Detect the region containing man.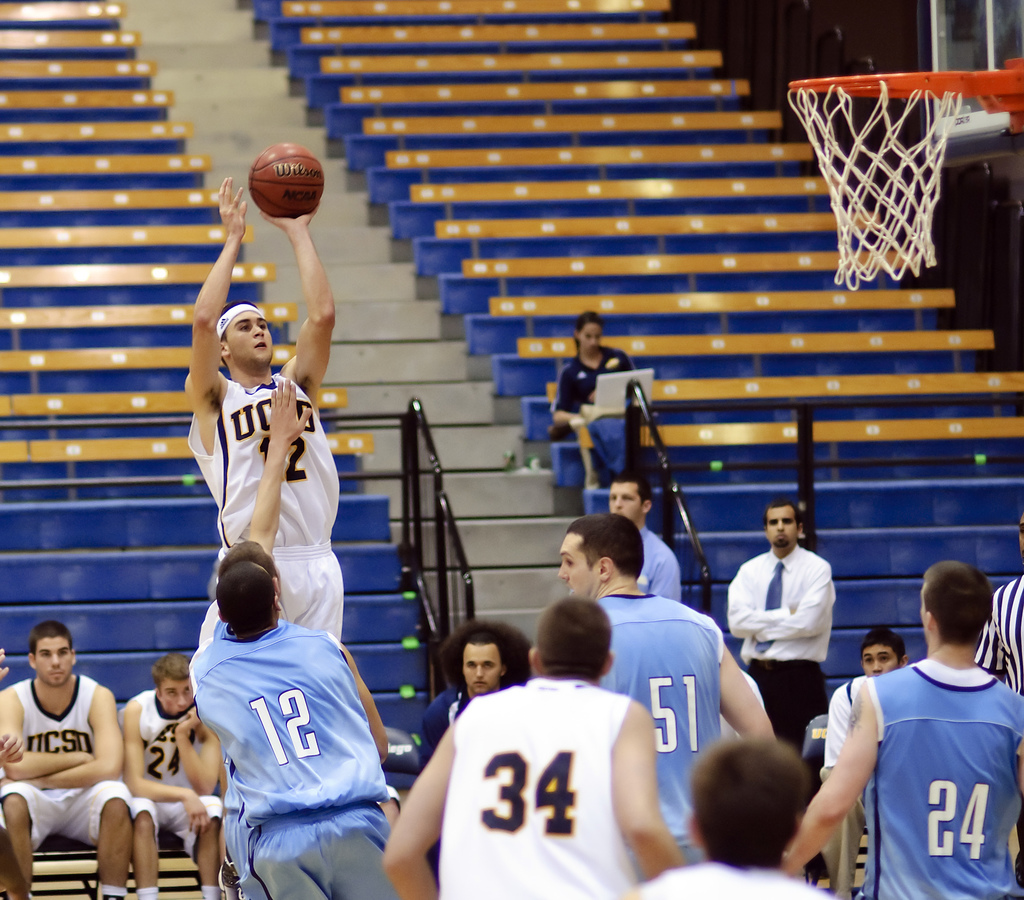
<box>724,501,826,881</box>.
